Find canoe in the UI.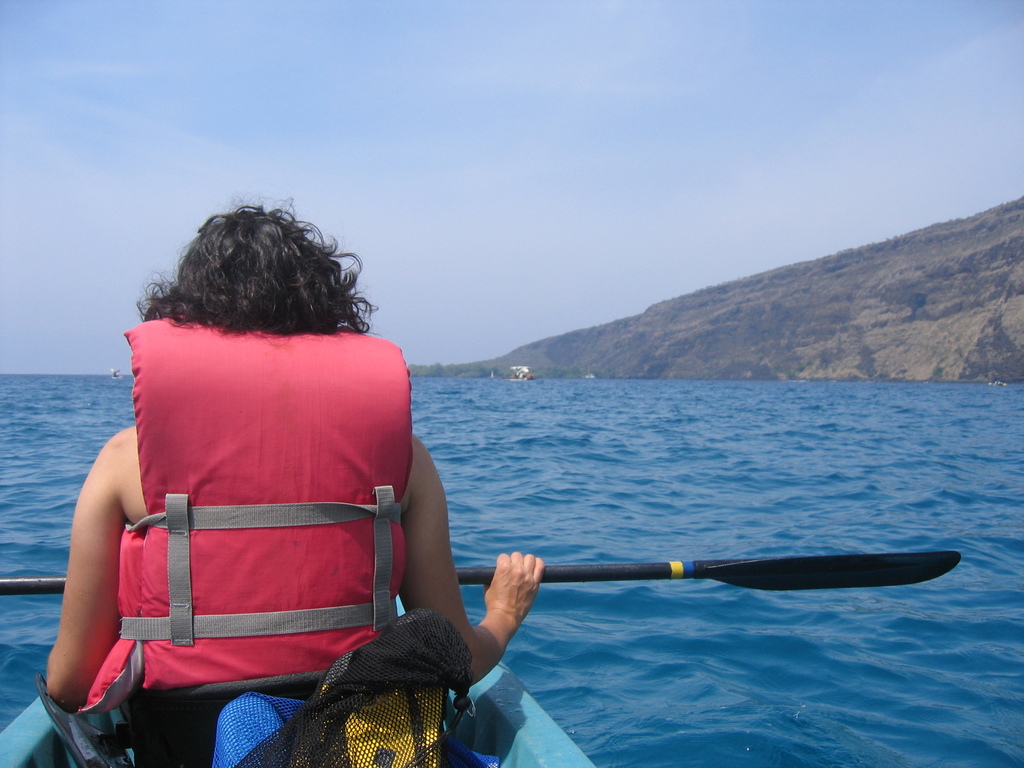
UI element at 0,597,611,767.
